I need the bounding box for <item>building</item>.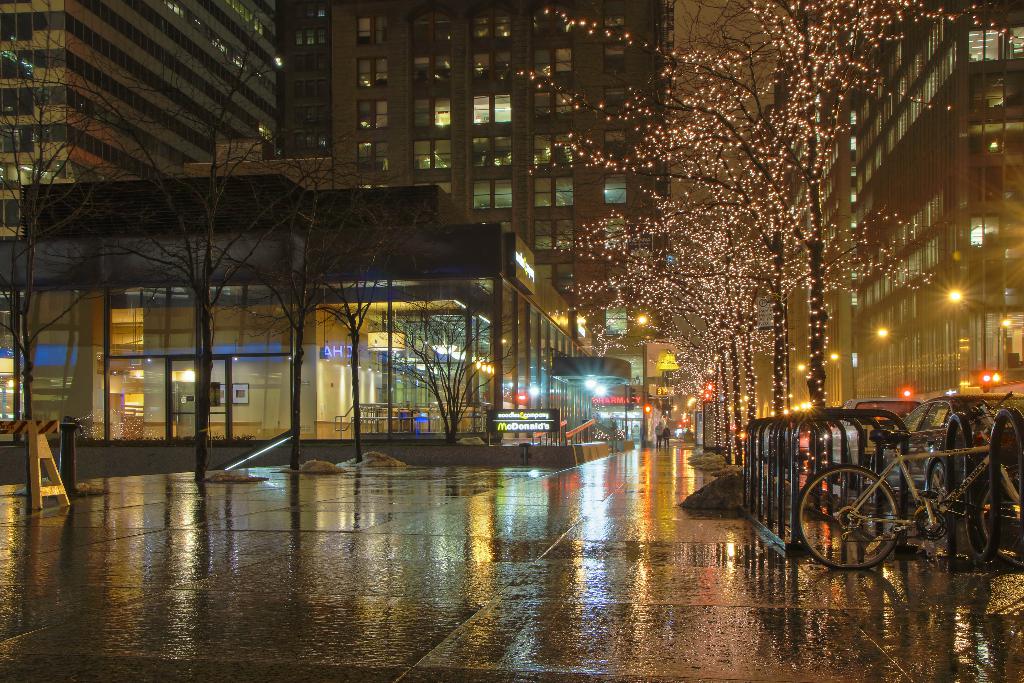
Here it is: x1=769 y1=38 x2=856 y2=416.
